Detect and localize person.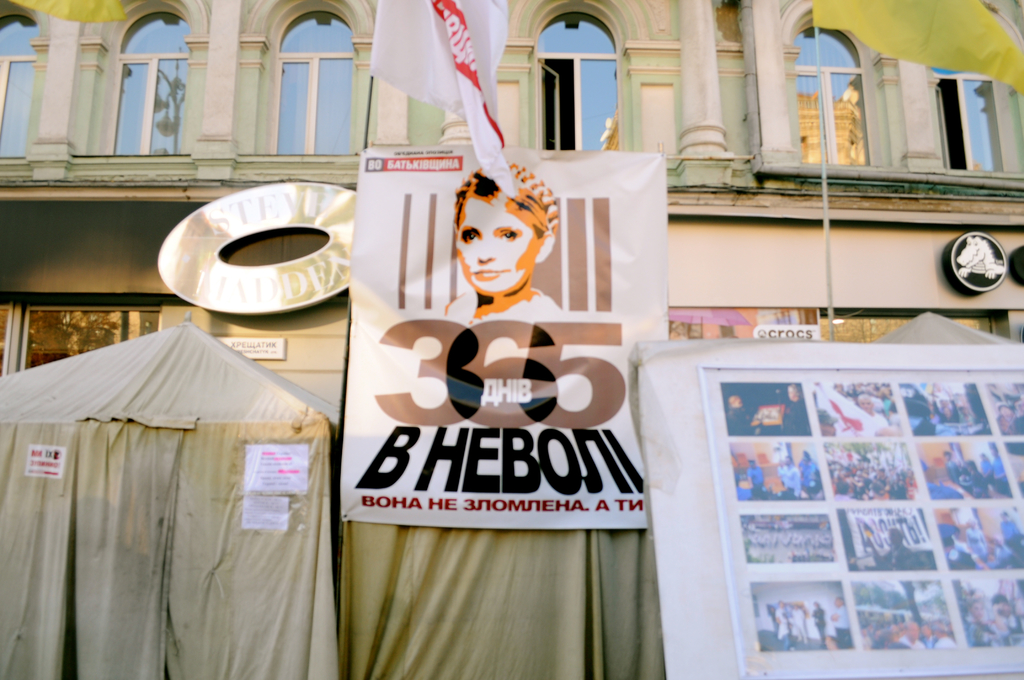
Localized at <bbox>435, 166, 561, 325</bbox>.
